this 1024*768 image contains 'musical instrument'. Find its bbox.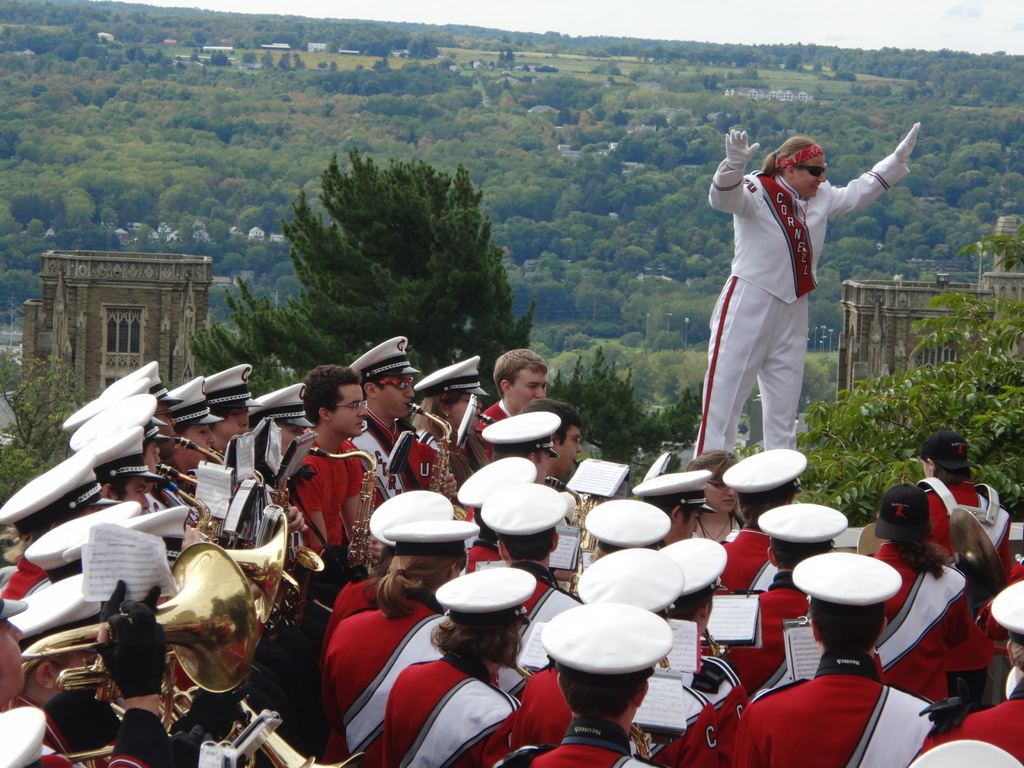
<bbox>849, 520, 899, 563</bbox>.
